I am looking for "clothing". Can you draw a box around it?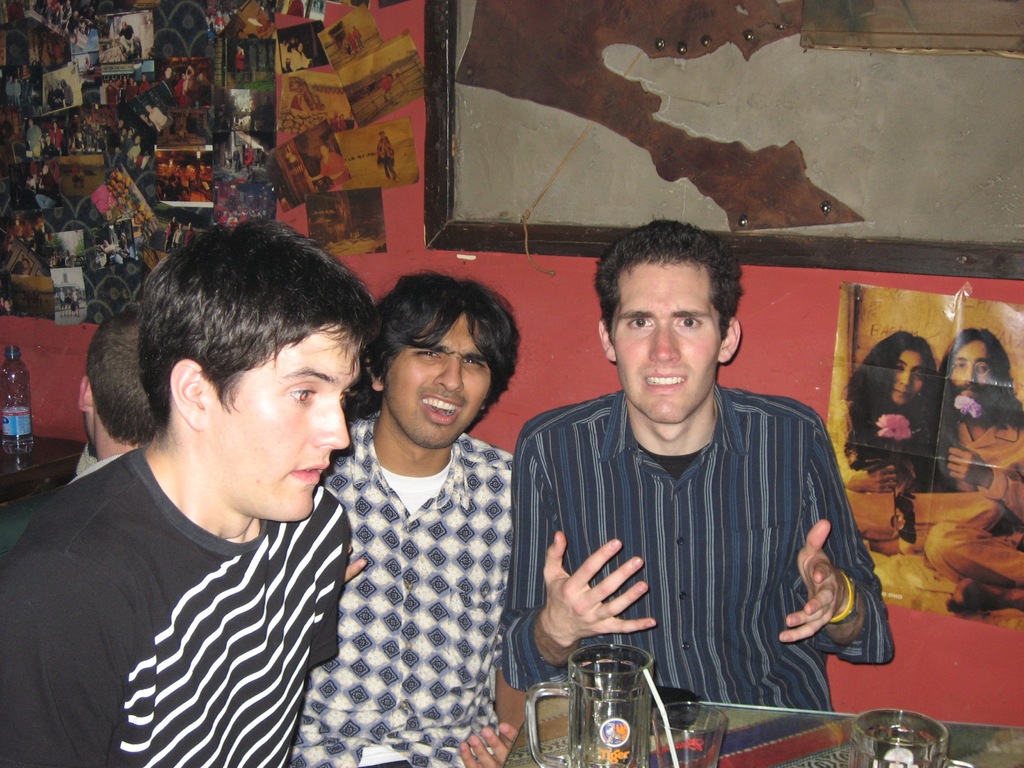
Sure, the bounding box is x1=8, y1=3, x2=24, y2=22.
